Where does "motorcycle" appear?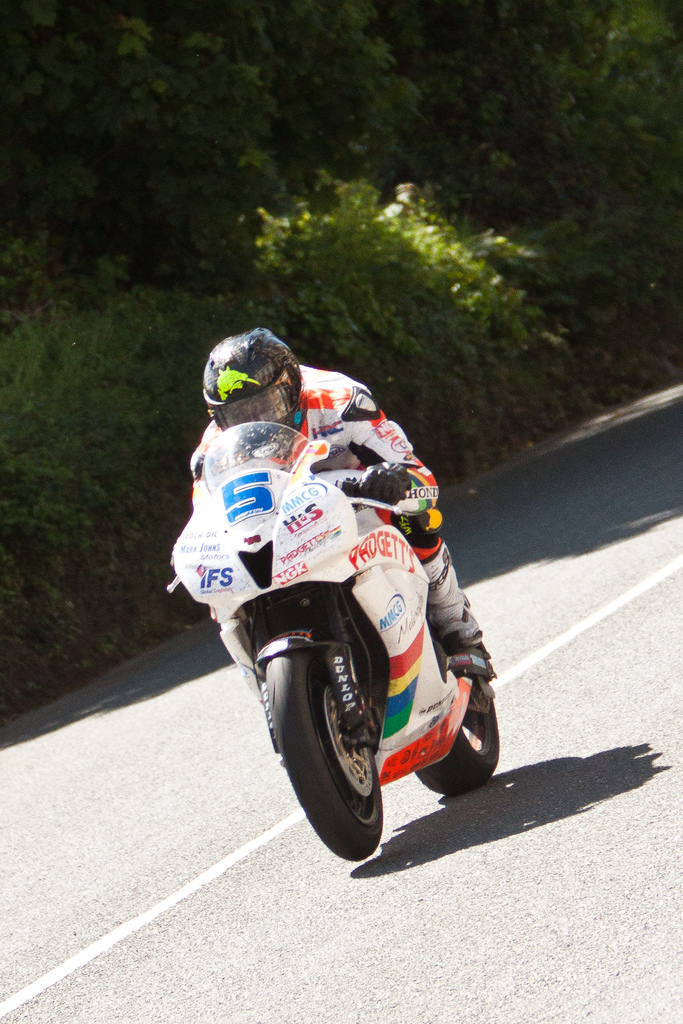
Appears at {"left": 157, "top": 415, "right": 500, "bottom": 860}.
